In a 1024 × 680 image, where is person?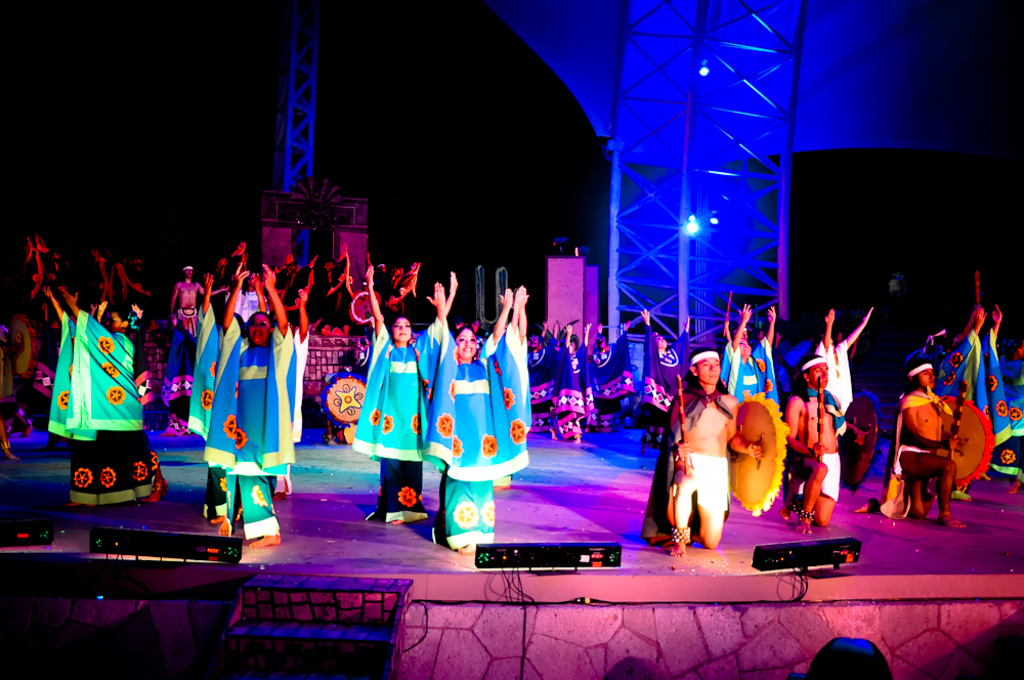
select_region(666, 347, 767, 561).
